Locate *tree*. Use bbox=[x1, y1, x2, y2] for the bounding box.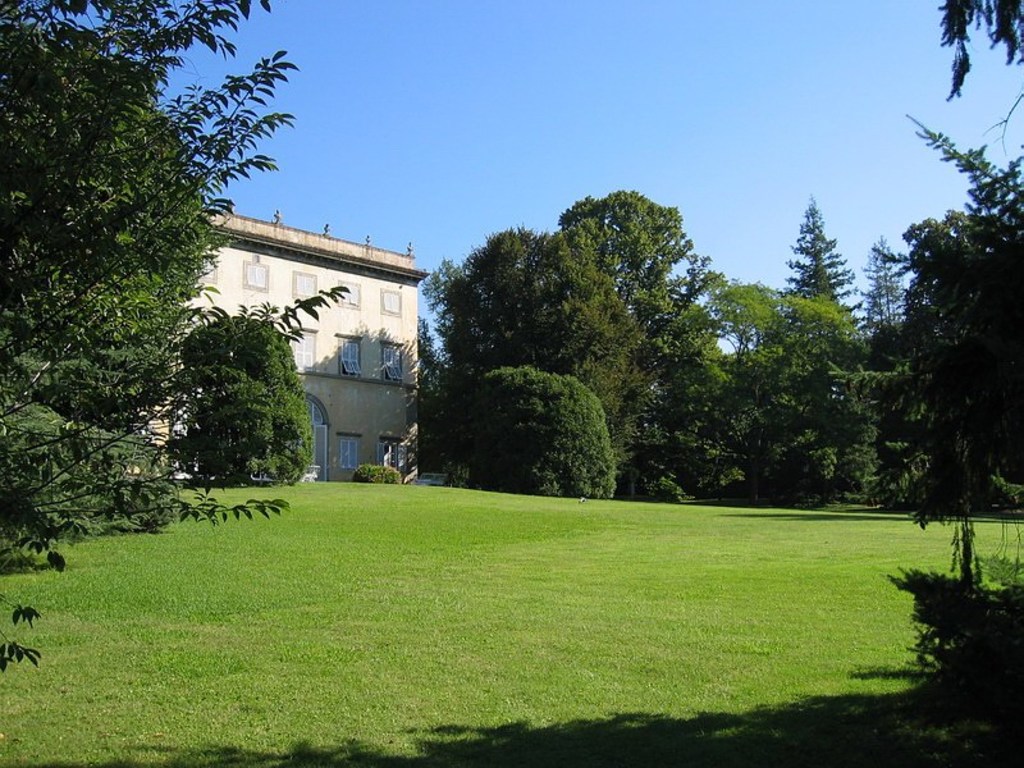
bbox=[452, 218, 646, 498].
